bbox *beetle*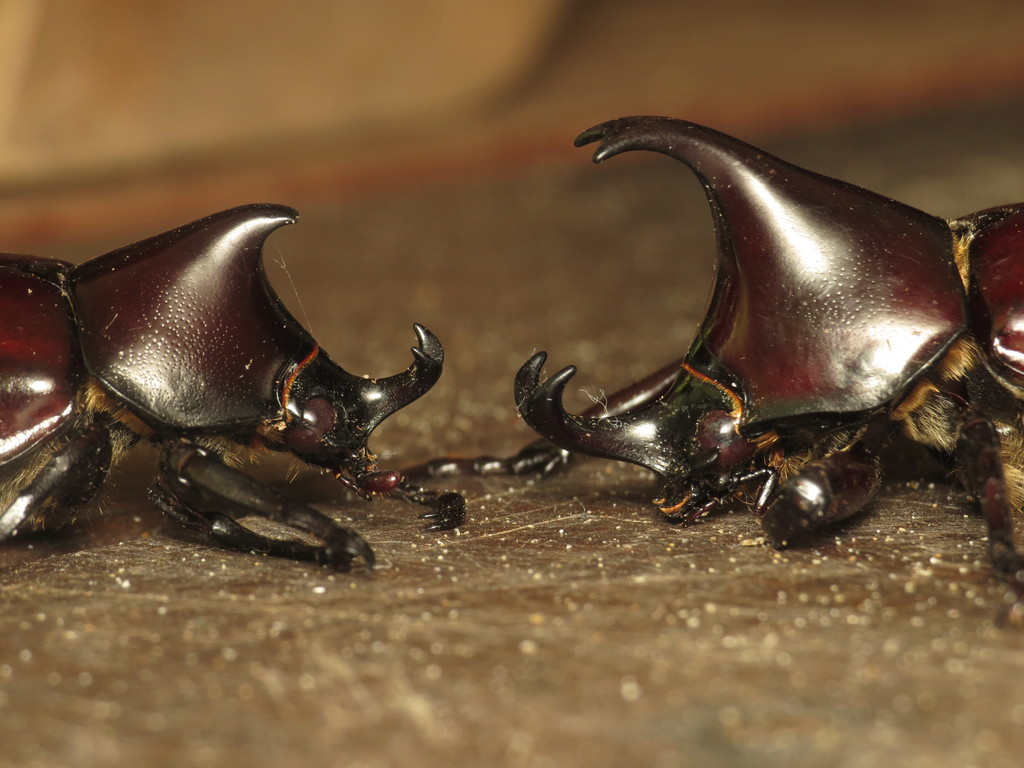
Rect(411, 116, 1023, 589)
